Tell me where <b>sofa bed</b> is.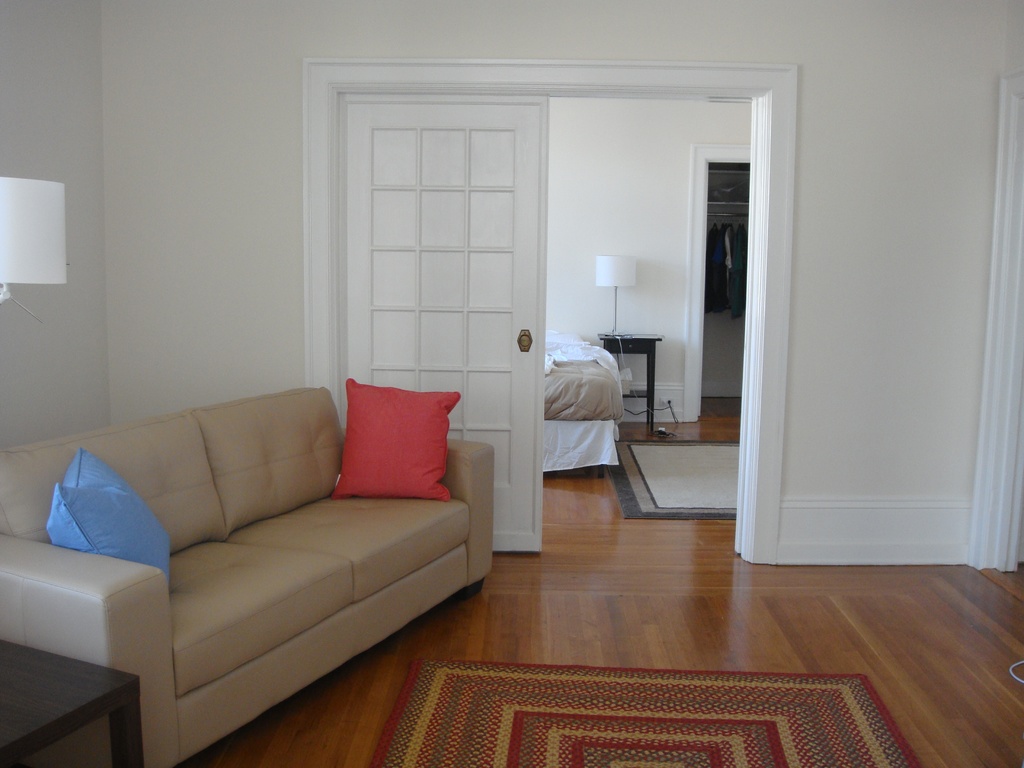
<b>sofa bed</b> is at 0 377 489 765.
